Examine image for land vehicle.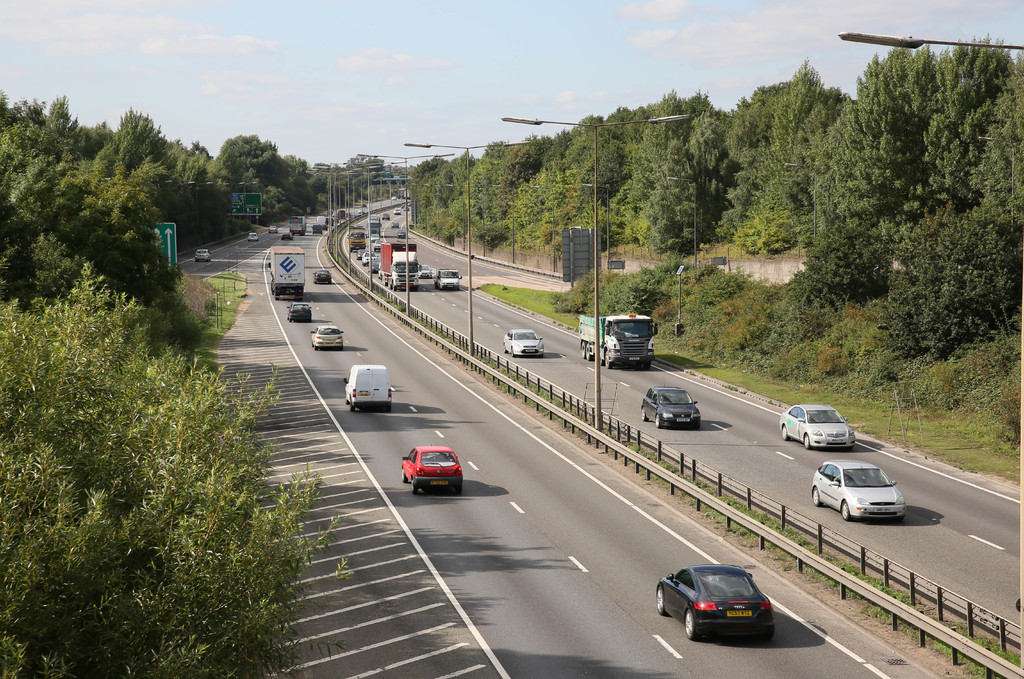
Examination result: 311, 323, 344, 351.
